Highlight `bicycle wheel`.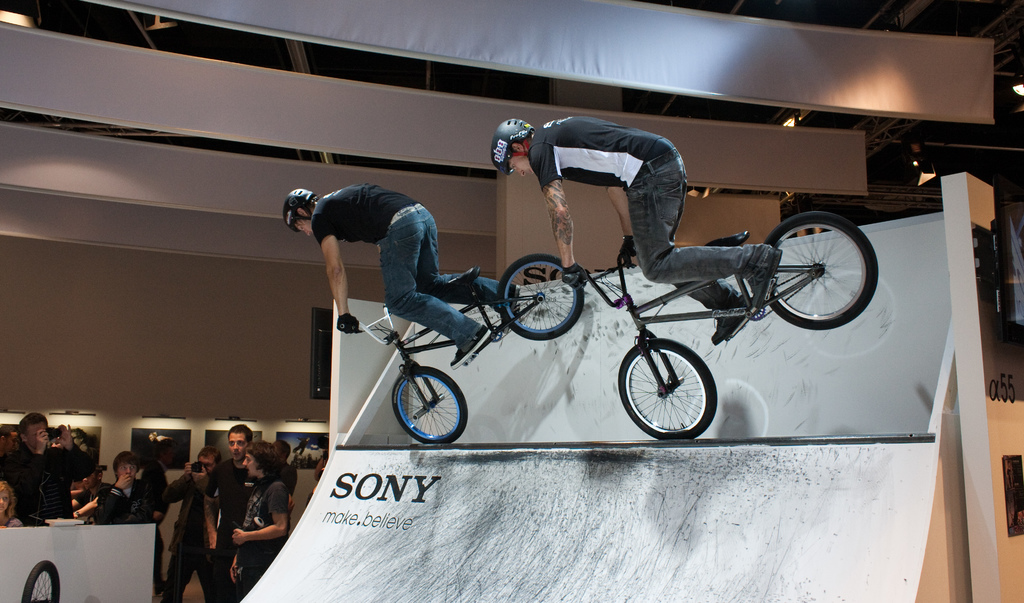
Highlighted region: box=[758, 213, 876, 329].
